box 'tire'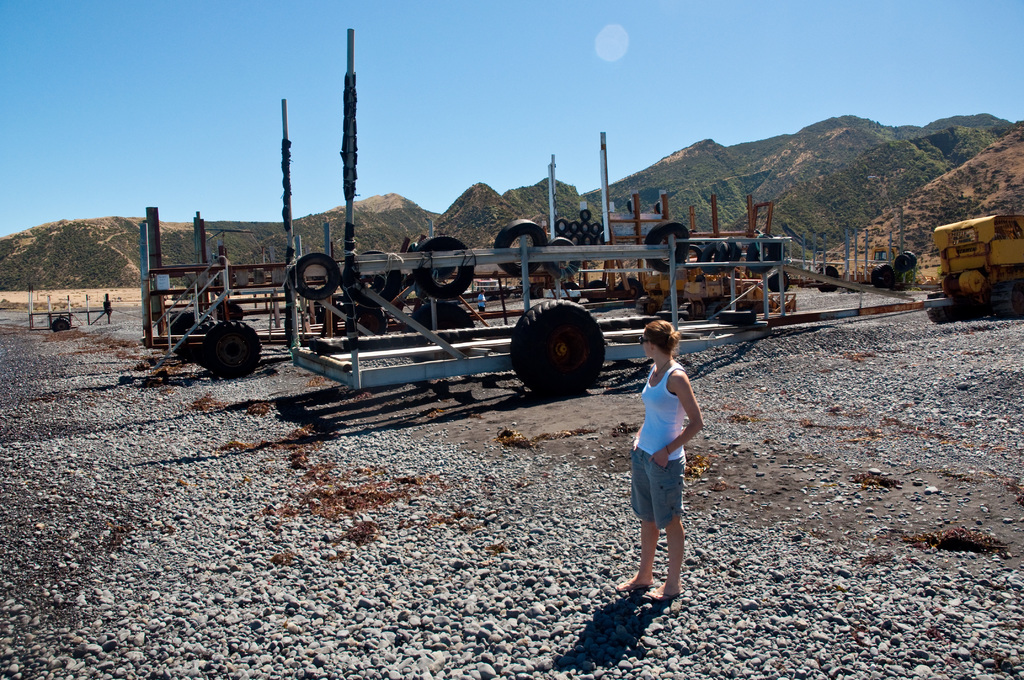
box=[730, 240, 743, 269]
